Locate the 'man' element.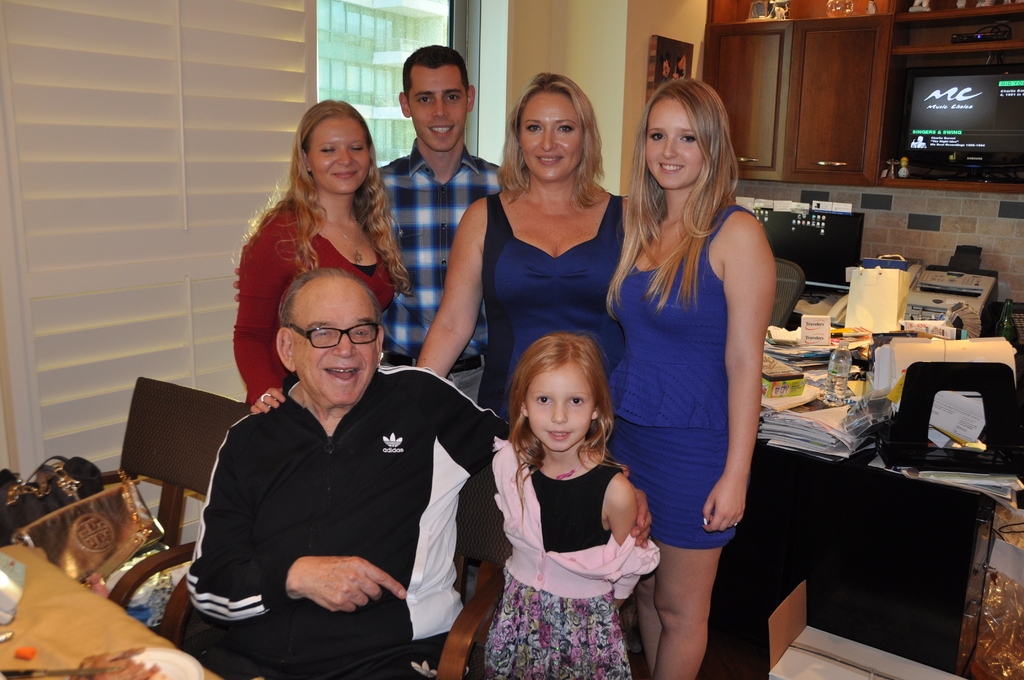
Element bbox: x1=381 y1=63 x2=541 y2=473.
